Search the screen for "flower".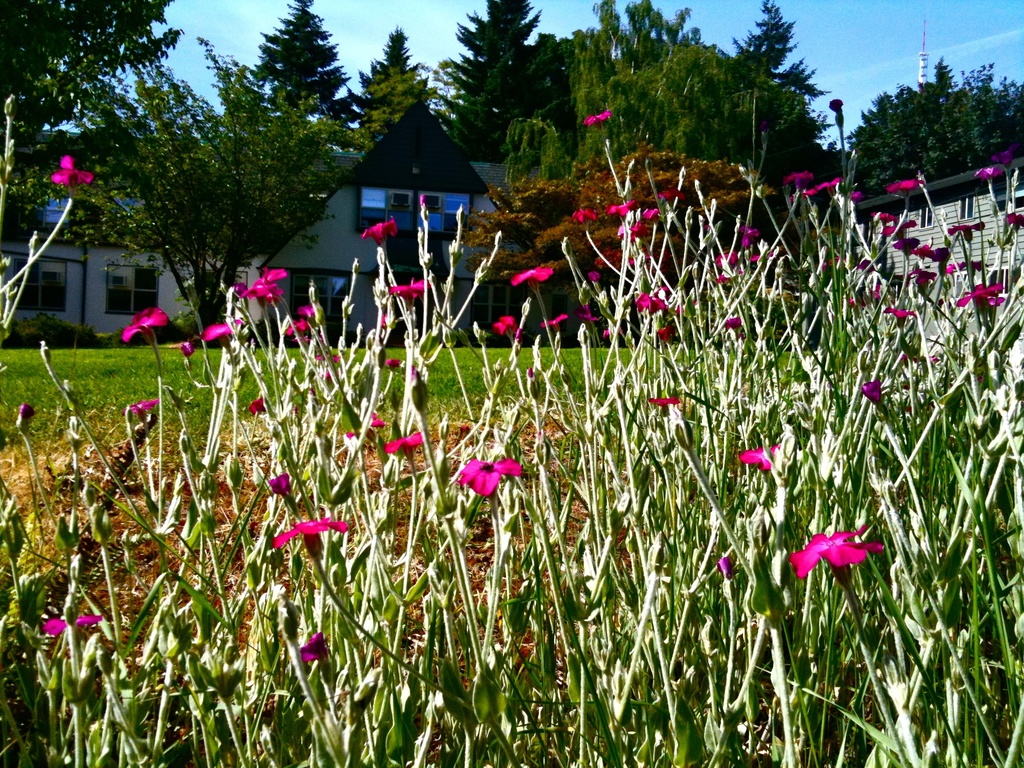
Found at detection(786, 168, 810, 189).
